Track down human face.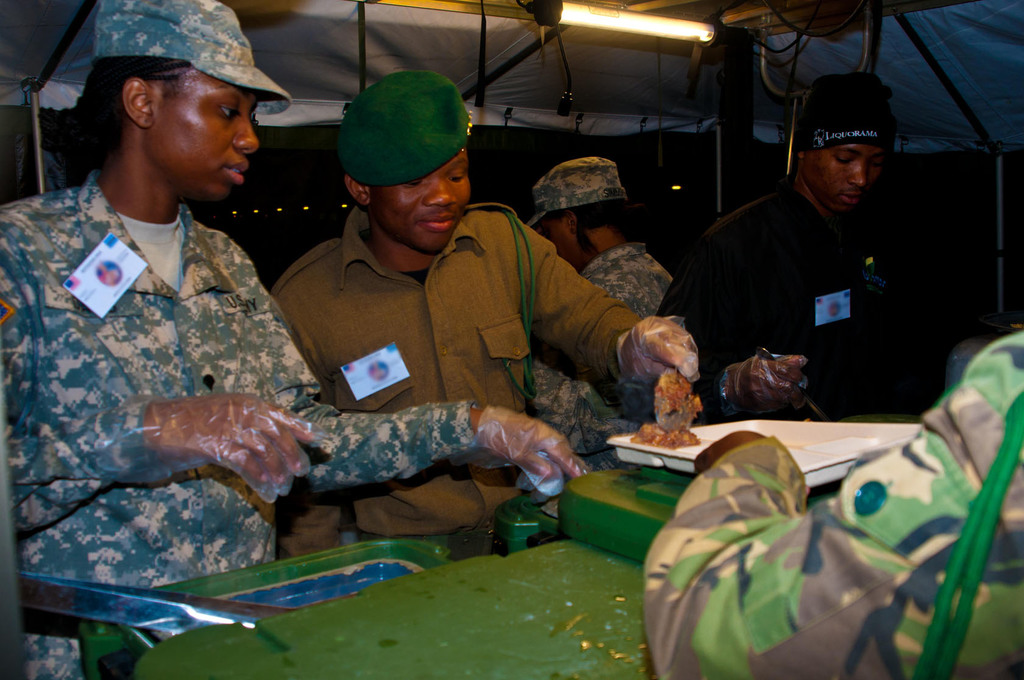
Tracked to (x1=149, y1=68, x2=265, y2=204).
